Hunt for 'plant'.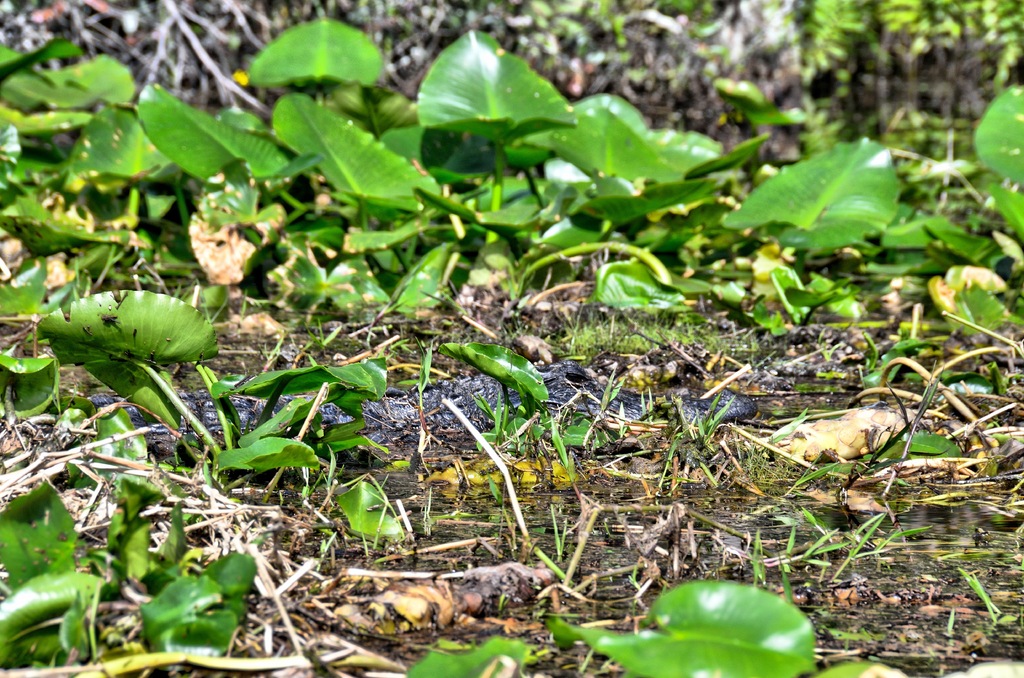
Hunted down at 0,464,273,677.
